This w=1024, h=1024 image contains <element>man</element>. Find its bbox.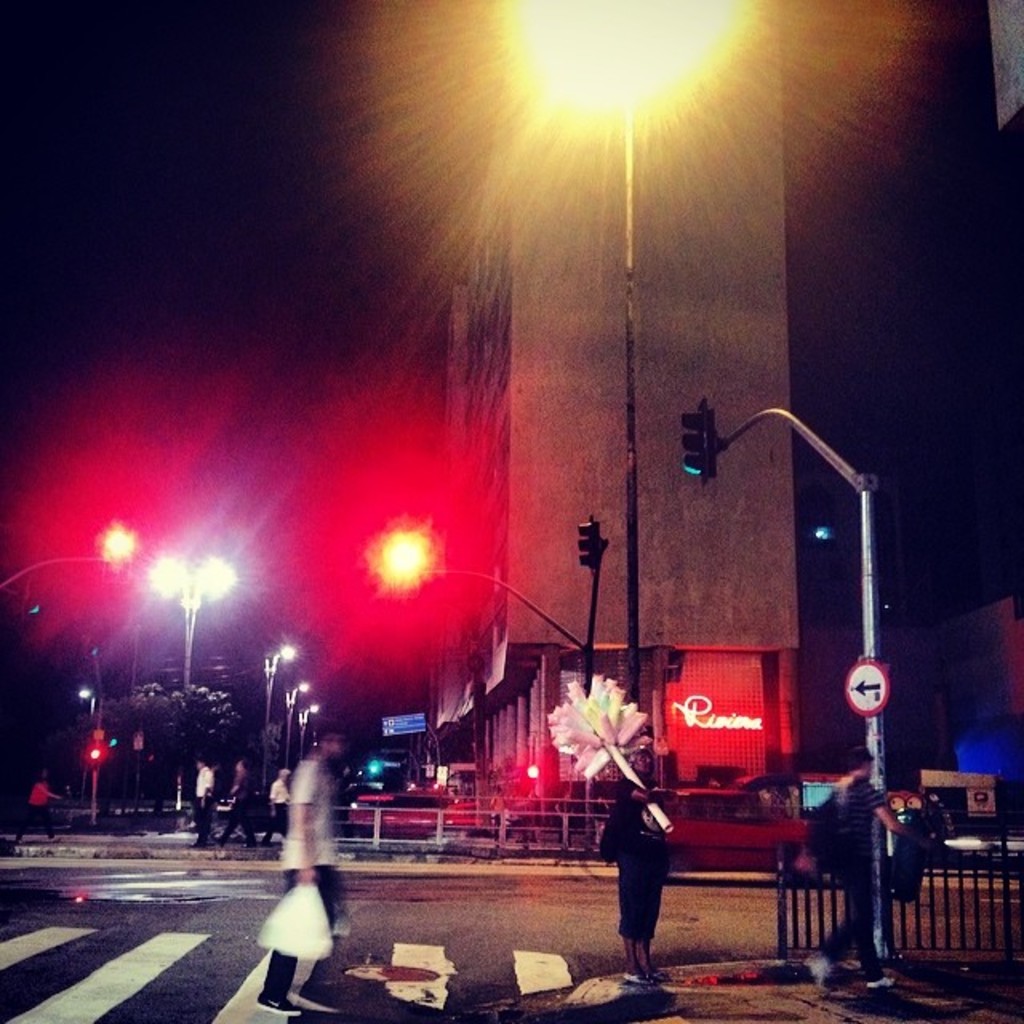
(x1=219, y1=752, x2=251, y2=838).
